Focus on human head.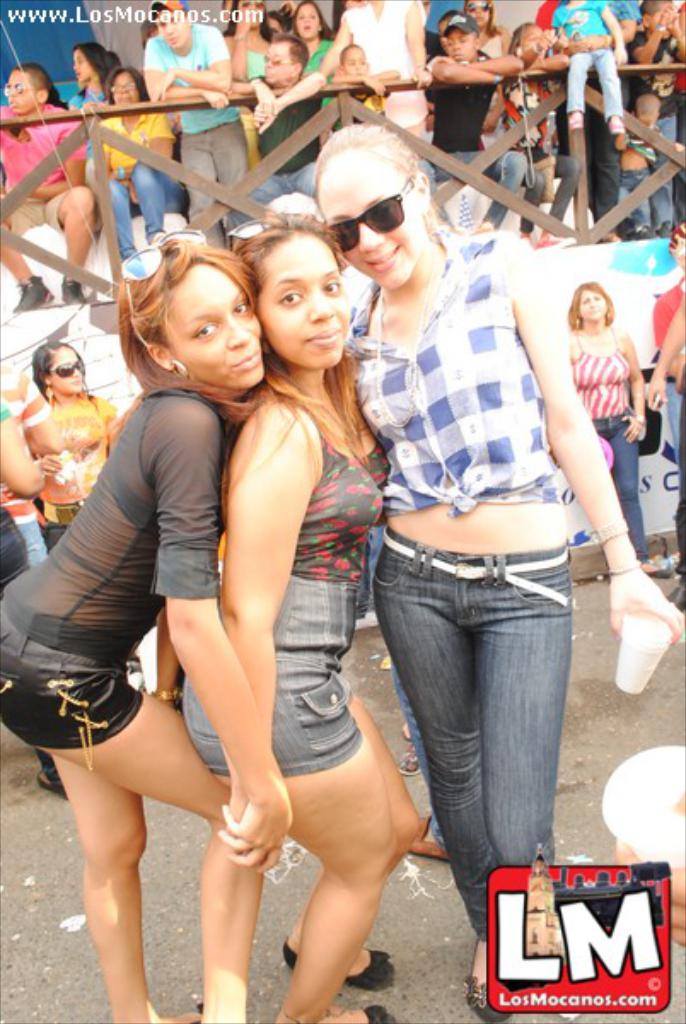
Focused at 155 0 195 58.
